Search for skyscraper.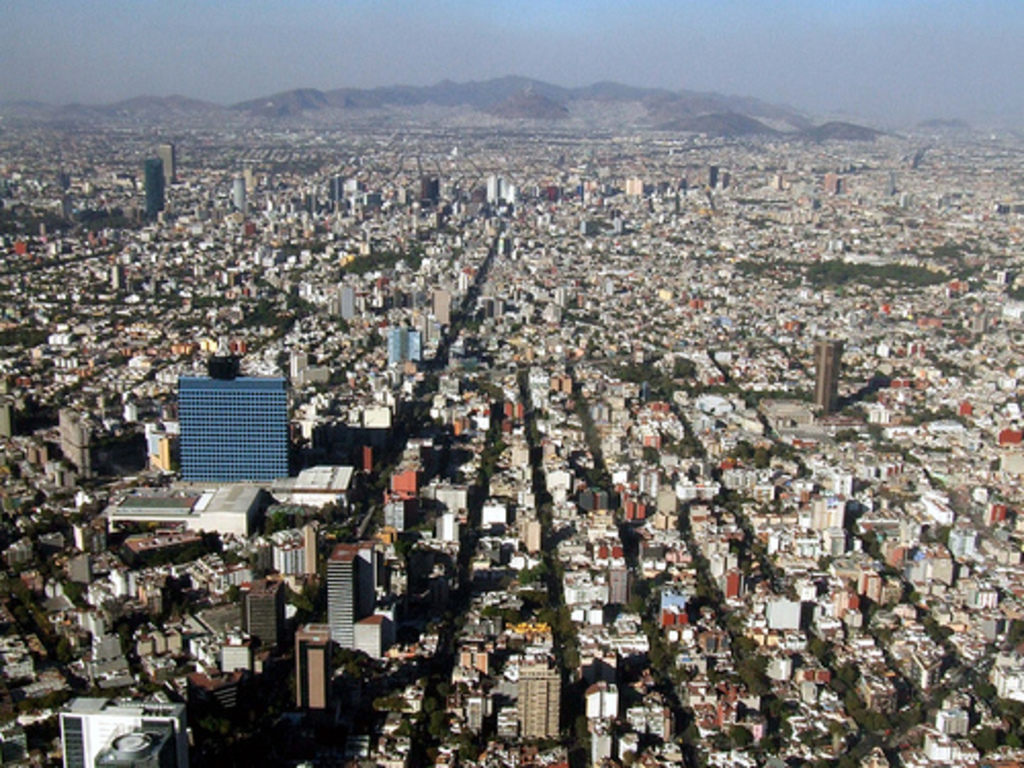
Found at [x1=510, y1=674, x2=559, y2=750].
